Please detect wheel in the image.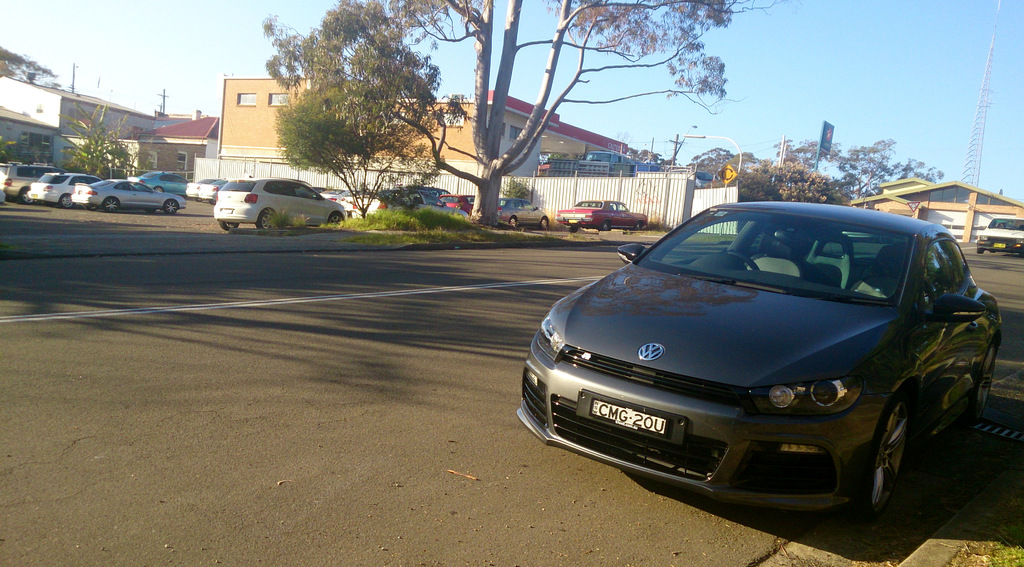
pyautogui.locateOnScreen(975, 334, 1000, 417).
